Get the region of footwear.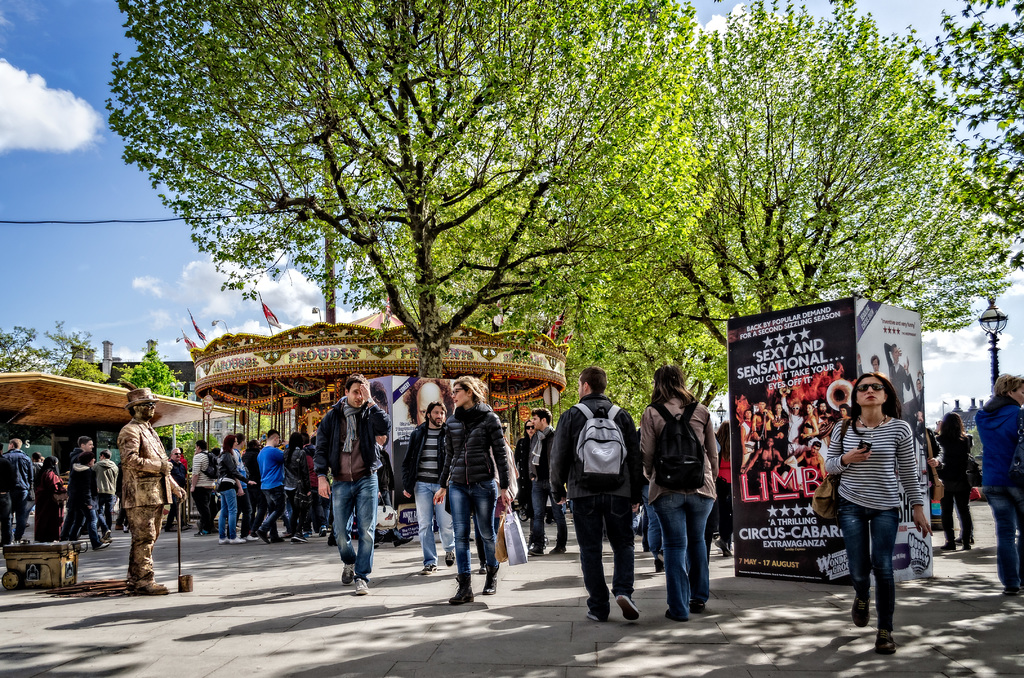
588, 608, 600, 622.
